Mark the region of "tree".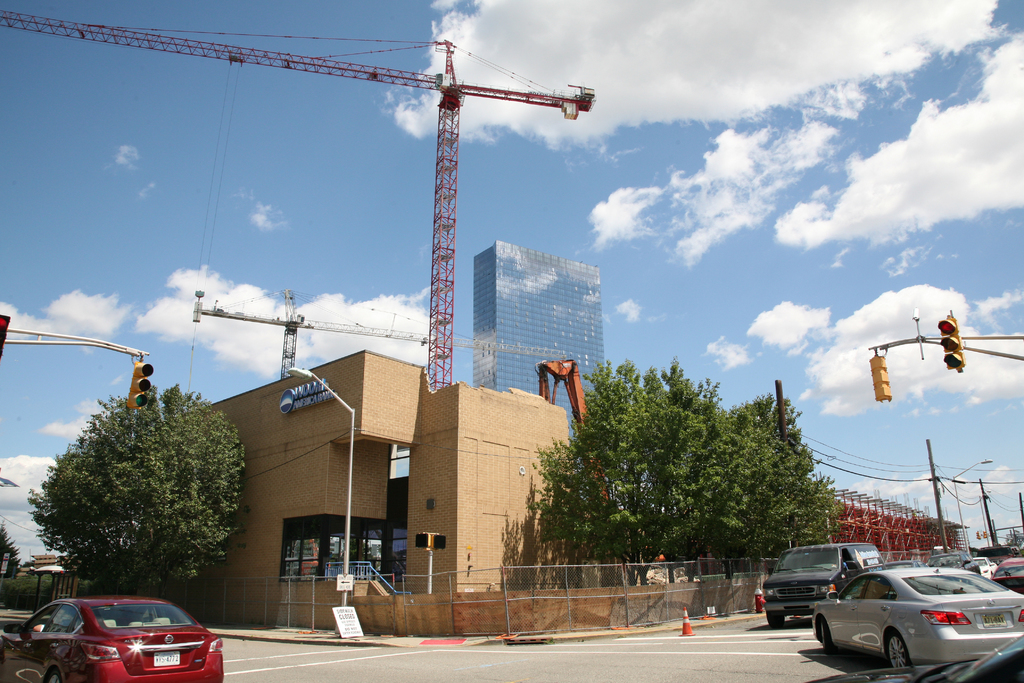
Region: (x1=20, y1=378, x2=250, y2=600).
